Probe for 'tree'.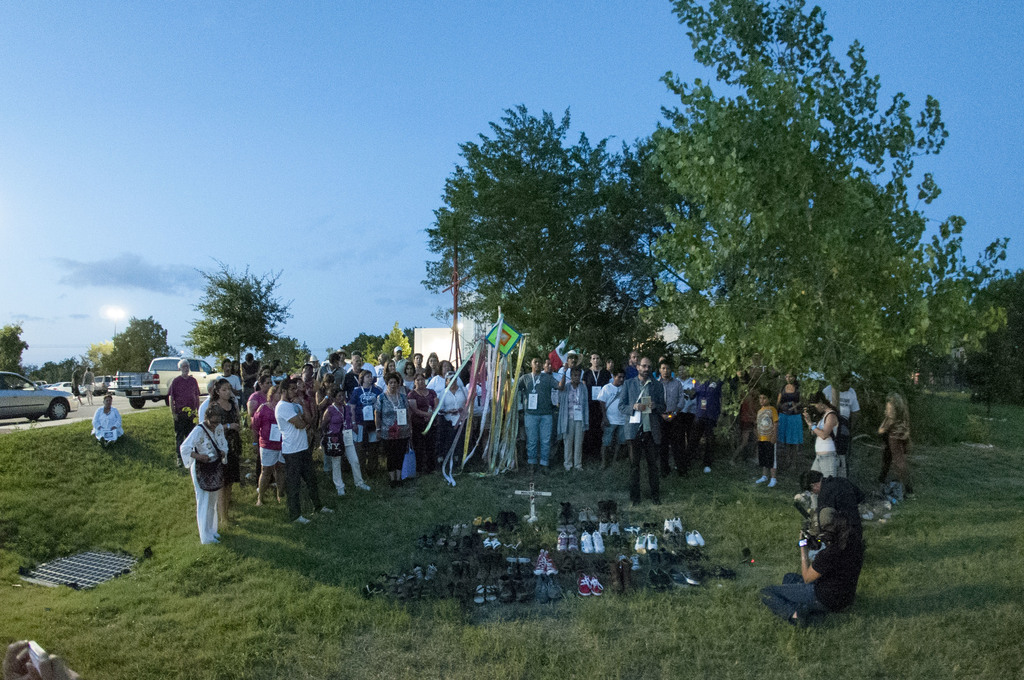
Probe result: crop(420, 106, 655, 355).
